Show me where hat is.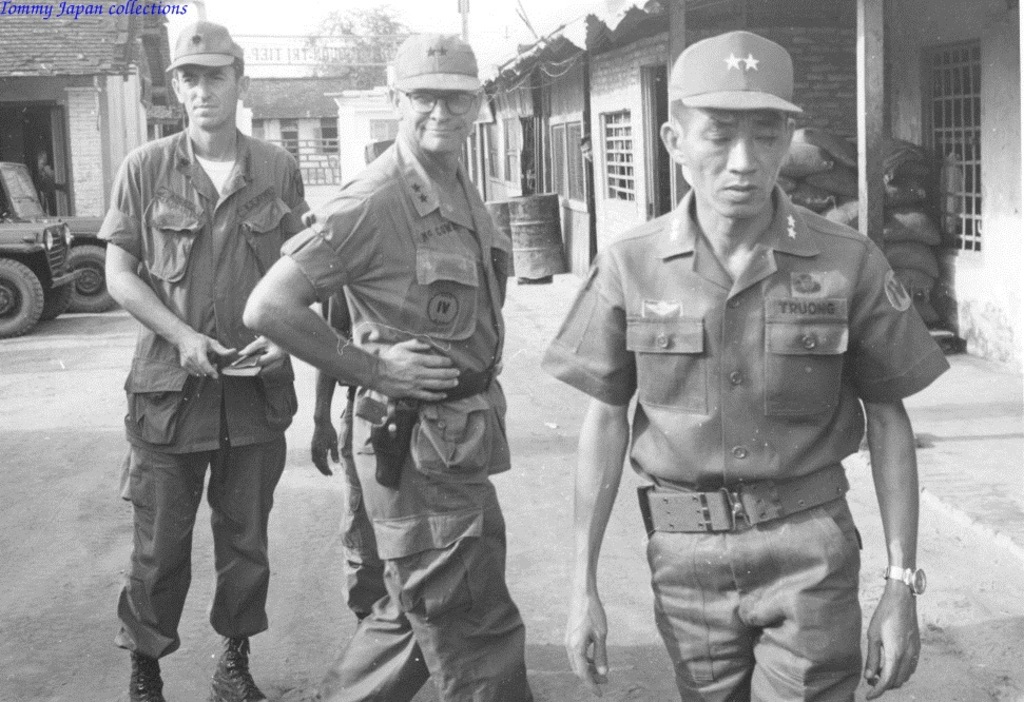
hat is at l=391, t=31, r=478, b=92.
